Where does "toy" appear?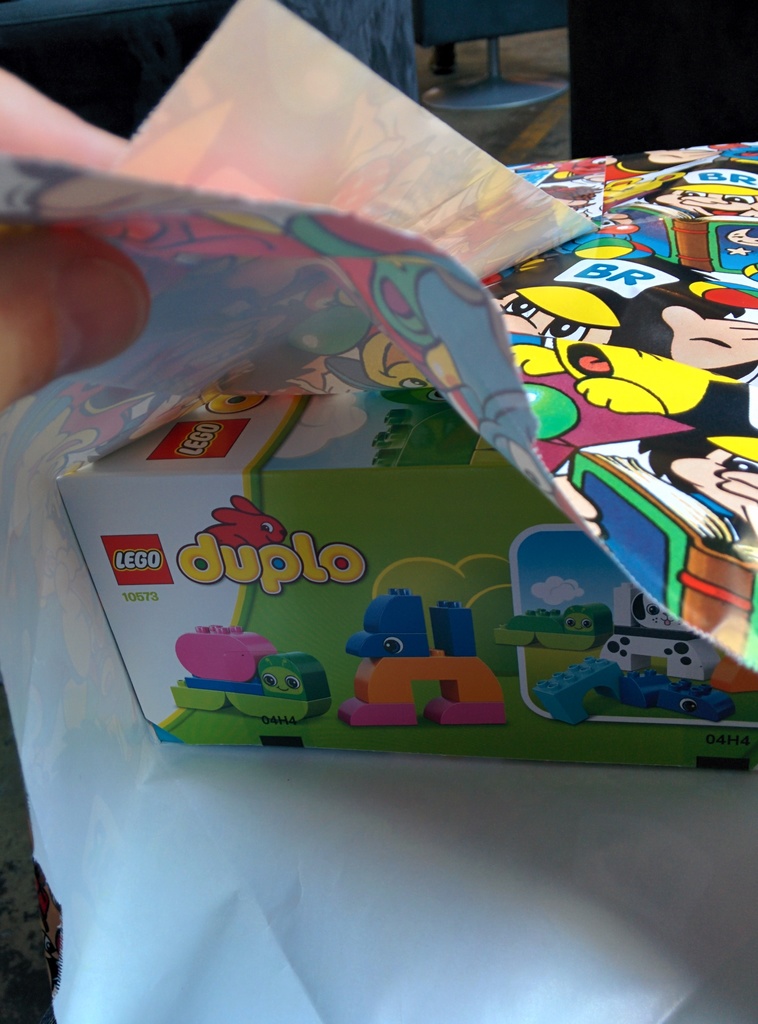
Appears at (601, 580, 718, 679).
